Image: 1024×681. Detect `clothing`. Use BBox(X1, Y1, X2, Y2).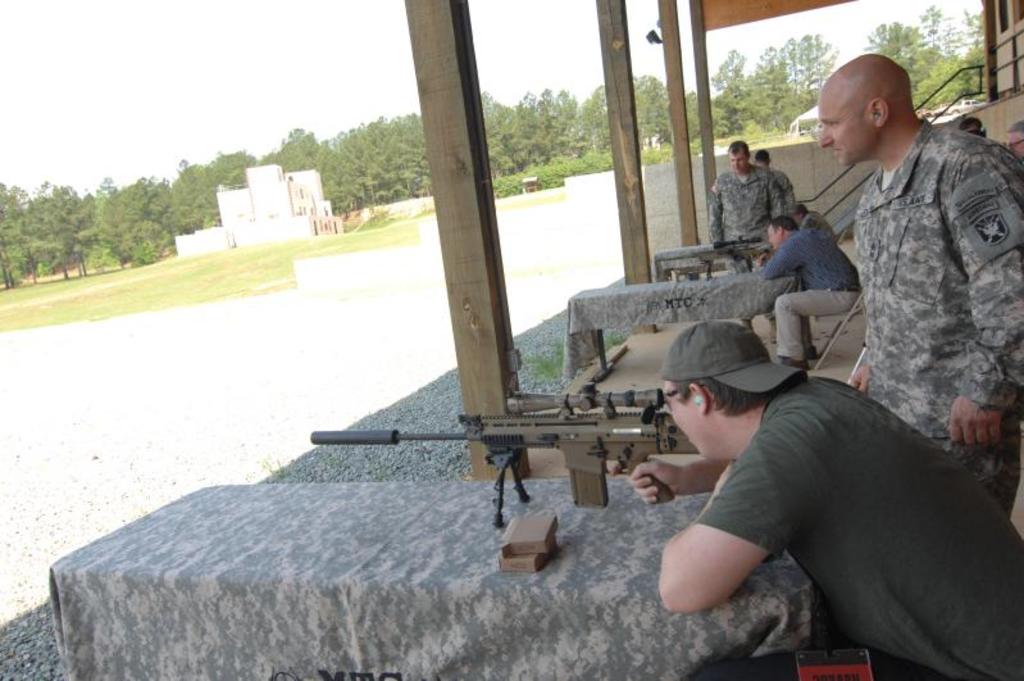
BBox(859, 119, 1023, 505).
